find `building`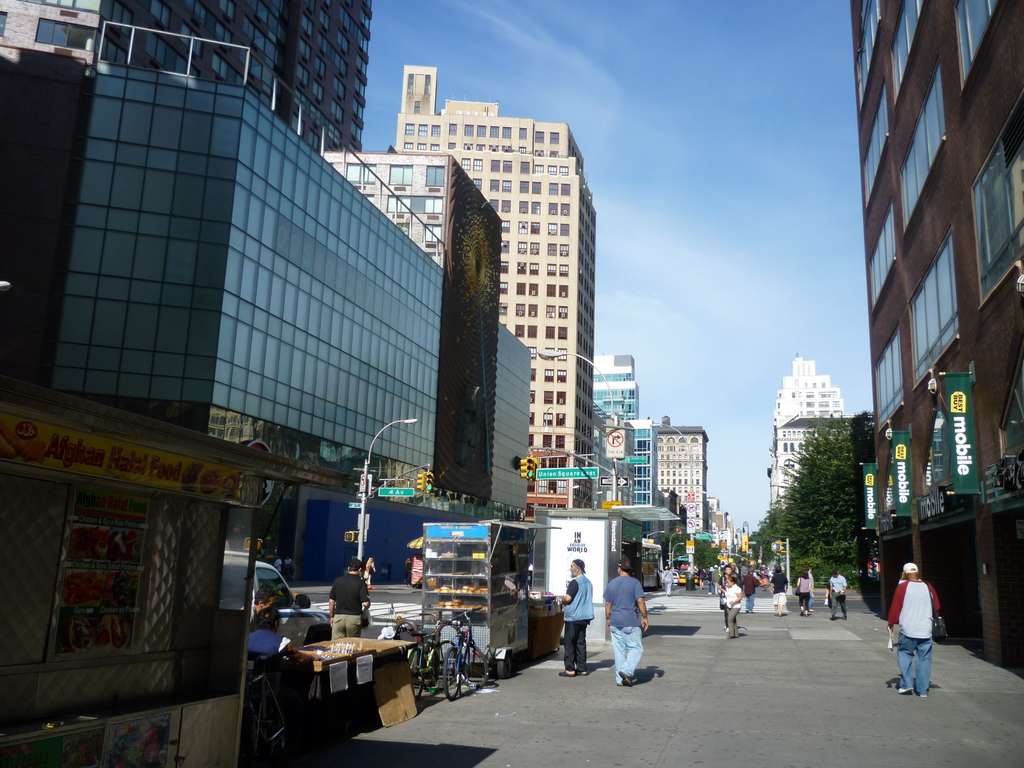
(left=847, top=0, right=1022, bottom=651)
